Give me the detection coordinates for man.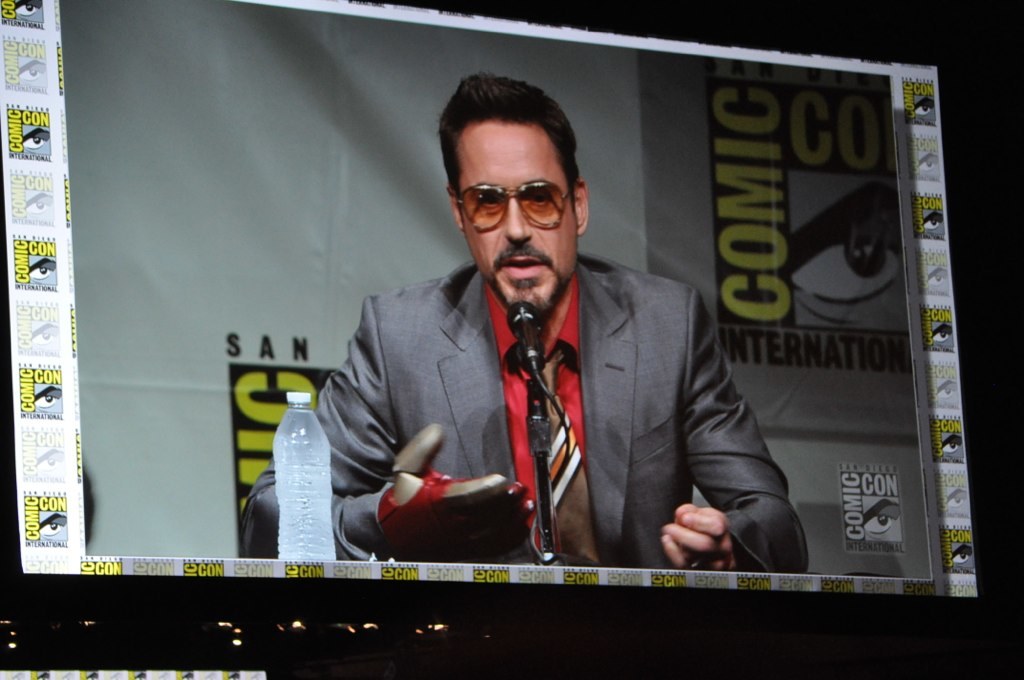
box(275, 103, 779, 582).
